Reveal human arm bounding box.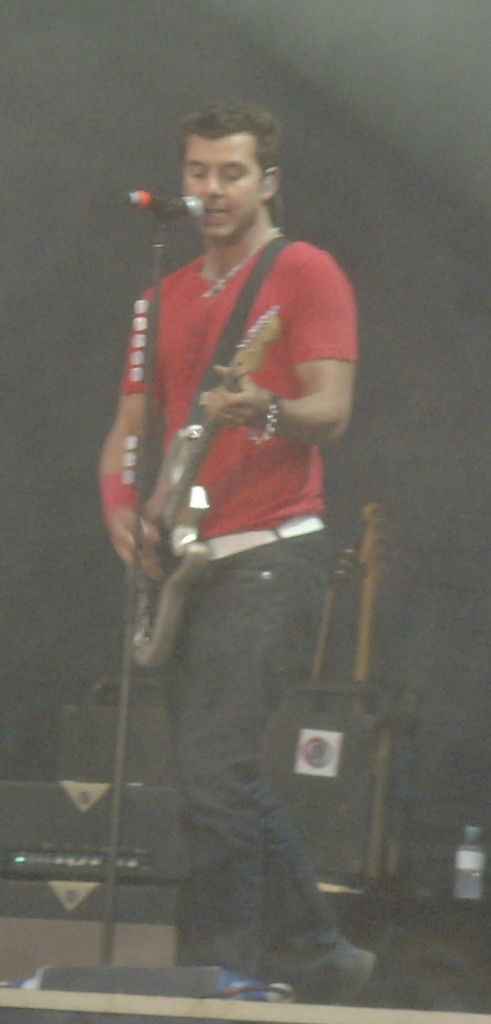
Revealed: bbox(237, 284, 357, 464).
